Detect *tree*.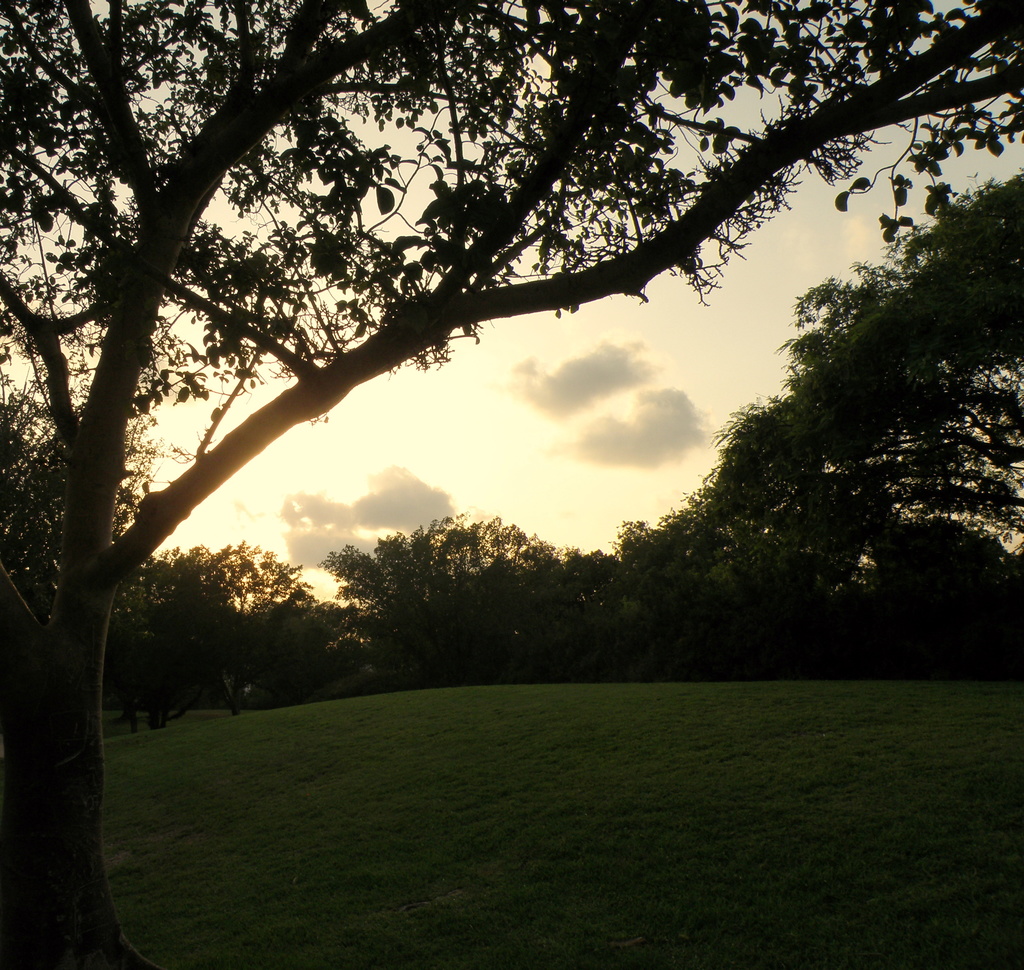
Detected at left=362, top=172, right=1023, bottom=685.
